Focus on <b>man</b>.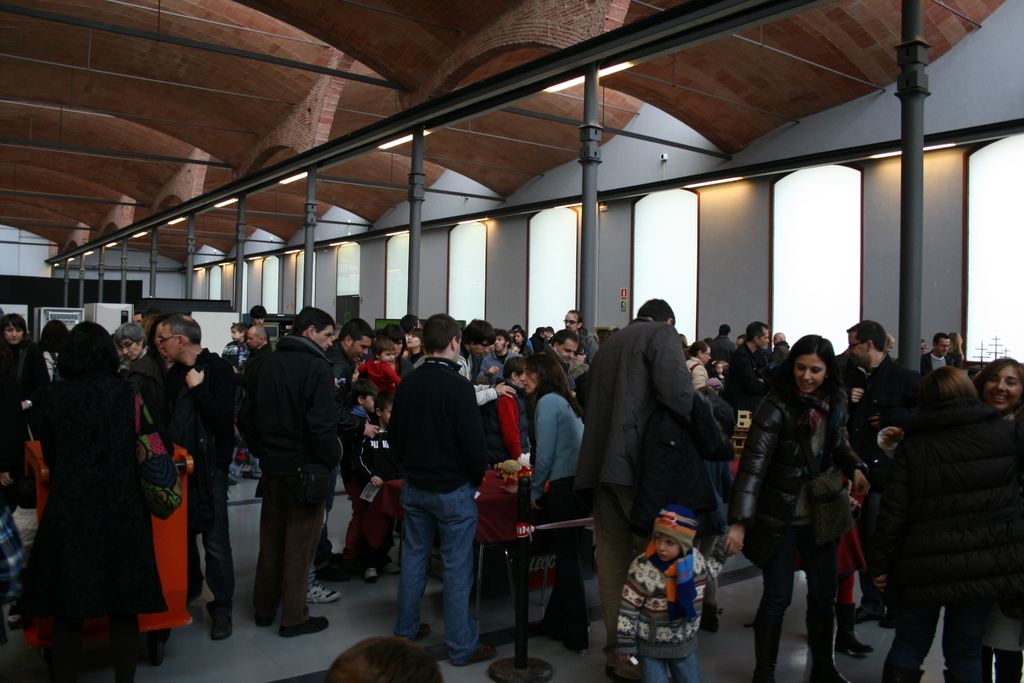
Focused at x1=385 y1=311 x2=493 y2=658.
